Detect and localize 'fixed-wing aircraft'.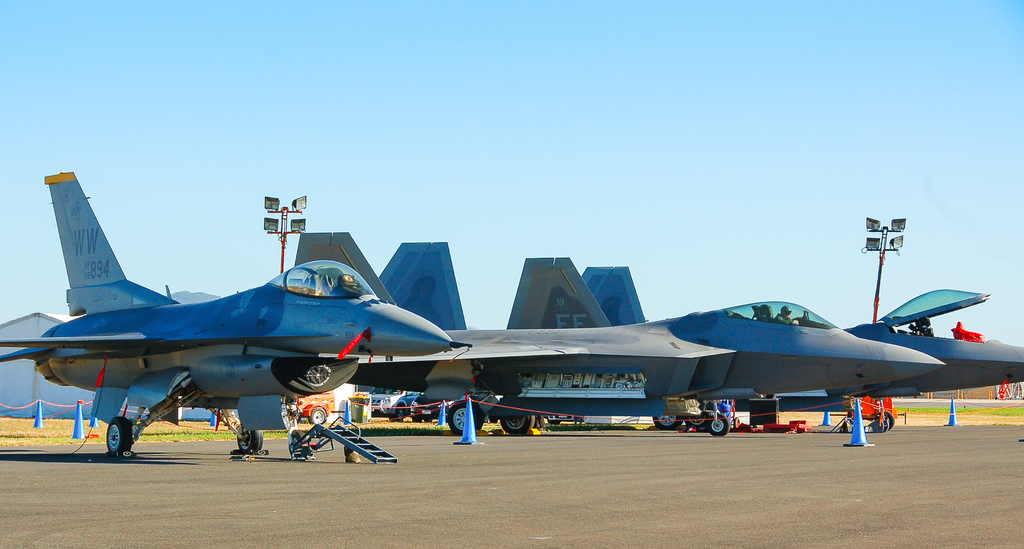
Localized at BBox(0, 163, 470, 455).
